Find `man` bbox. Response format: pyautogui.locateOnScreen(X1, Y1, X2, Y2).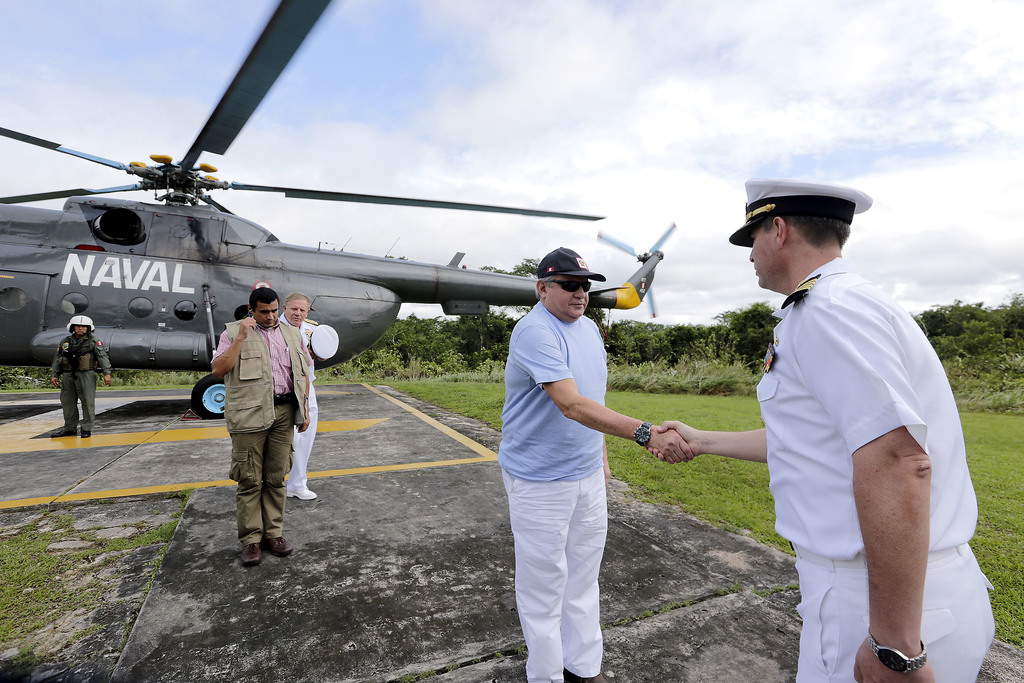
pyautogui.locateOnScreen(481, 227, 673, 674).
